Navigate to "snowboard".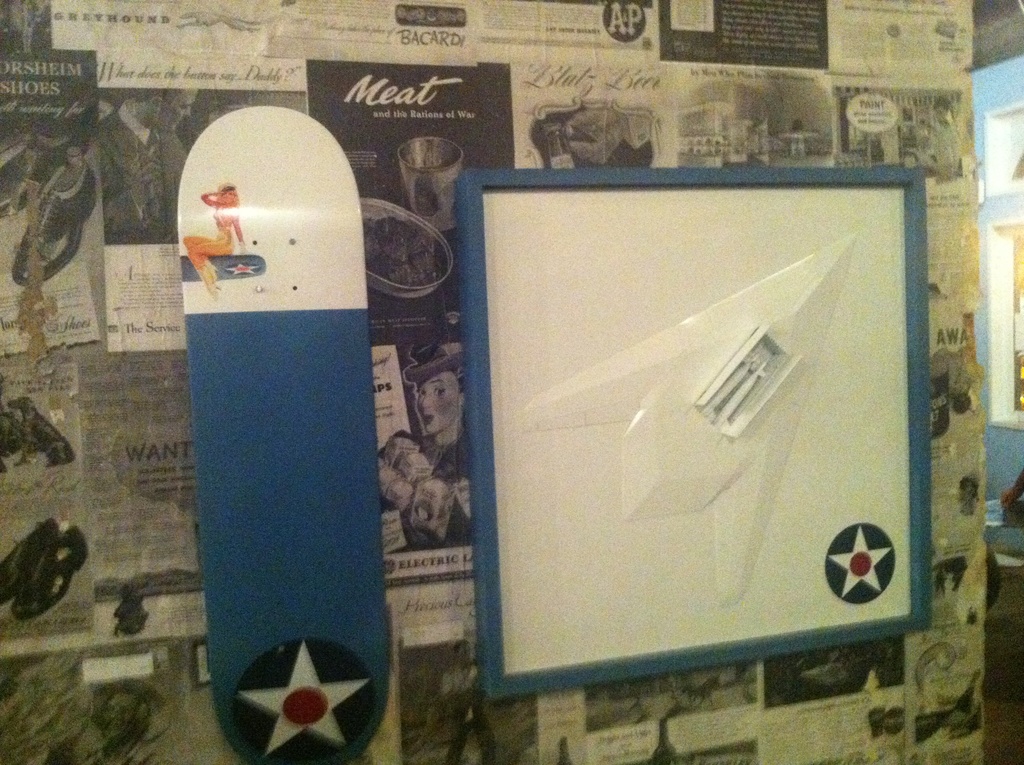
Navigation target: crop(177, 105, 387, 764).
